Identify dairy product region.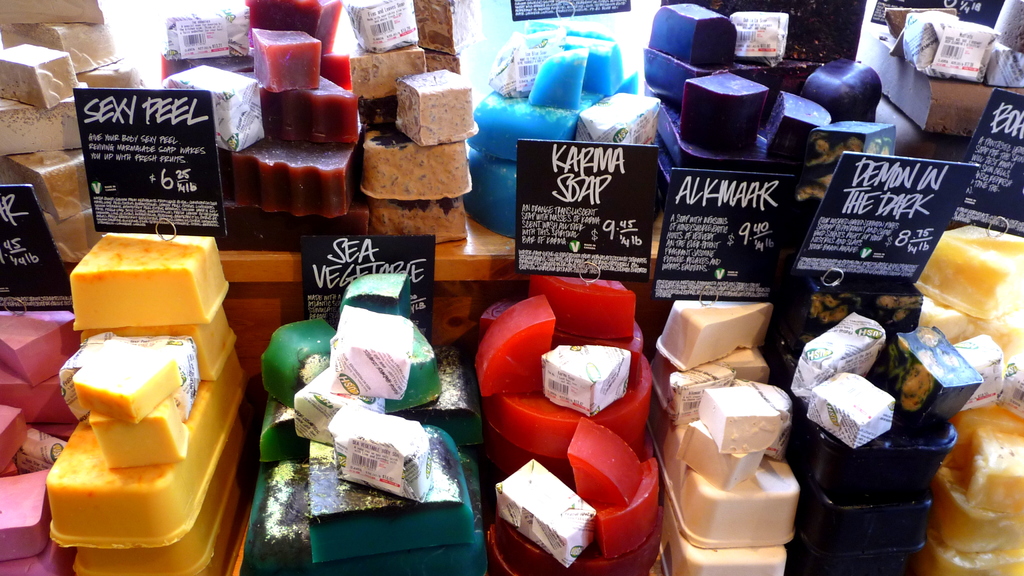
Region: [left=100, top=415, right=194, bottom=468].
